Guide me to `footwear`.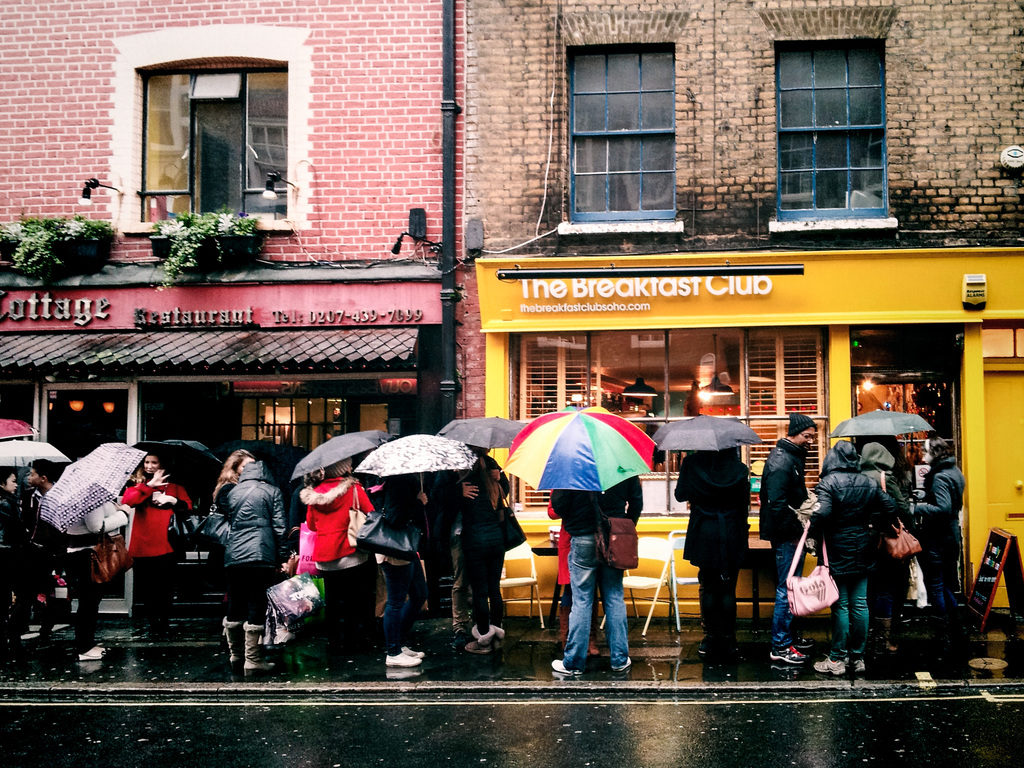
Guidance: (769,650,806,664).
